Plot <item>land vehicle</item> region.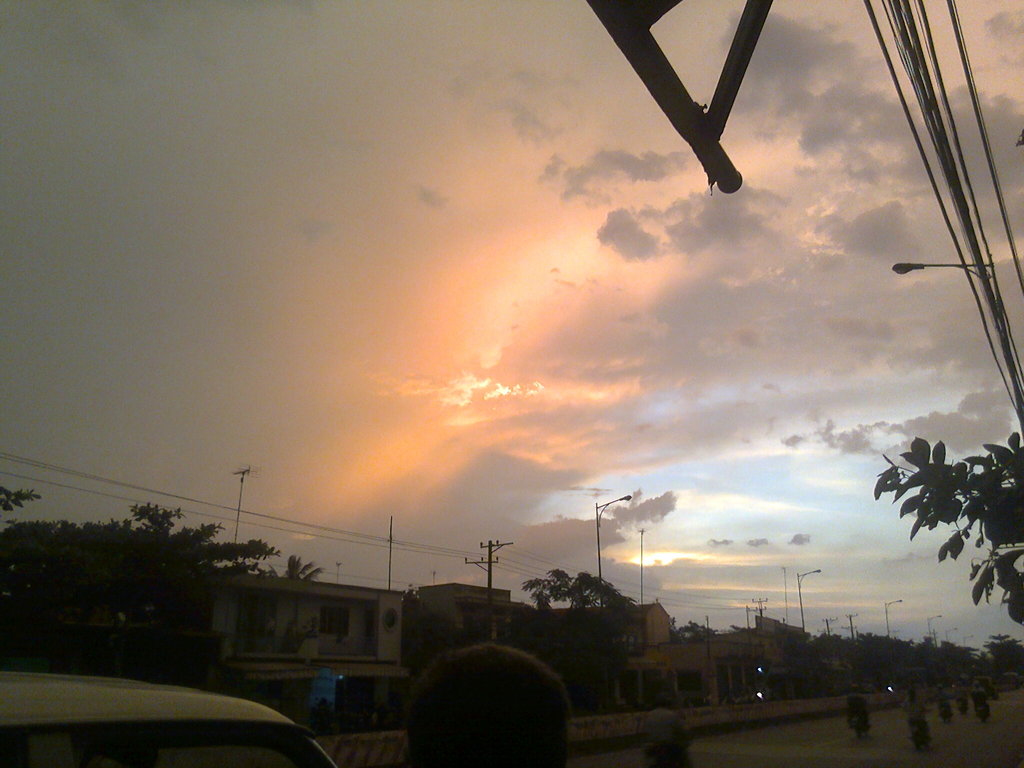
Plotted at x1=977 y1=701 x2=991 y2=717.
